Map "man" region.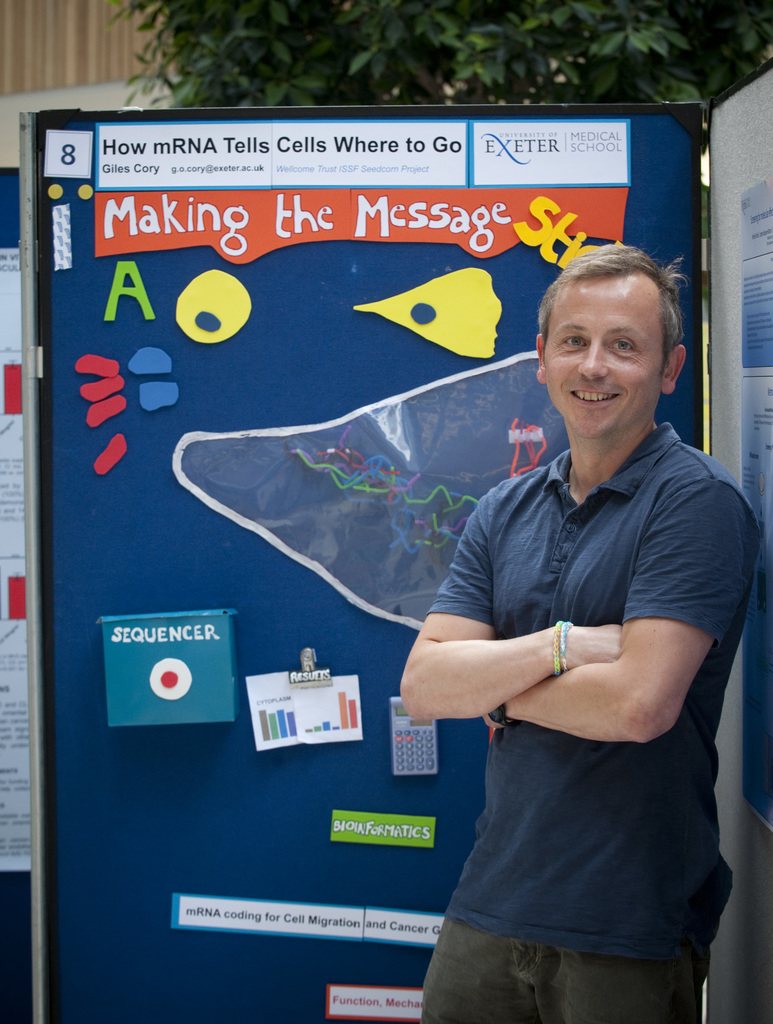
Mapped to box(384, 220, 737, 988).
